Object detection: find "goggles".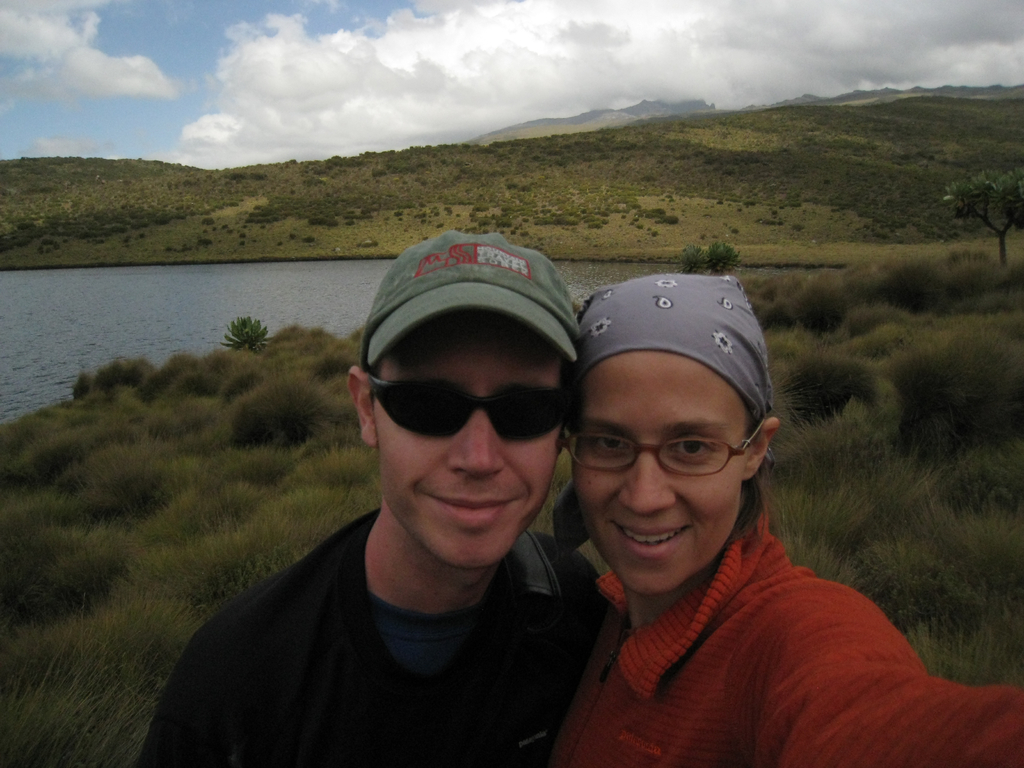
{"left": 358, "top": 365, "right": 569, "bottom": 449}.
